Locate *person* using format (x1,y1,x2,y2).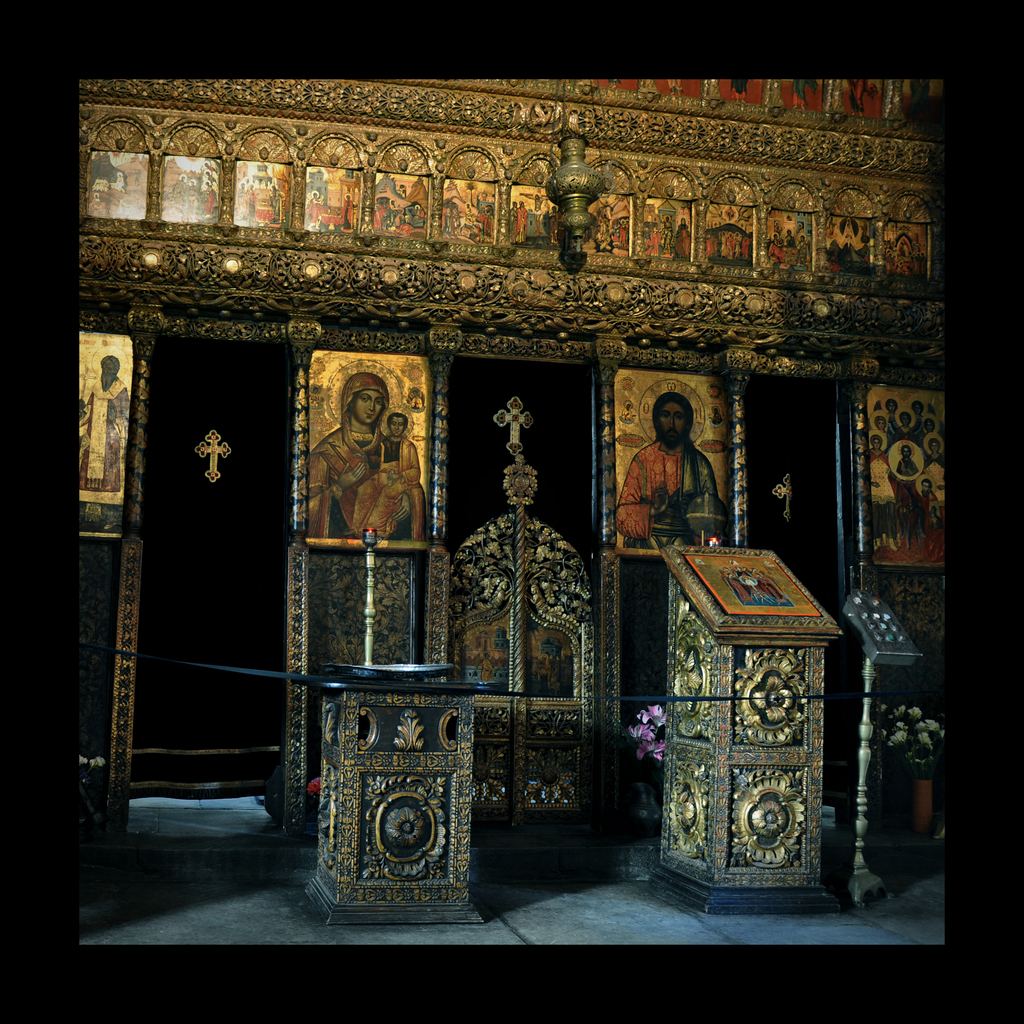
(607,77,625,91).
